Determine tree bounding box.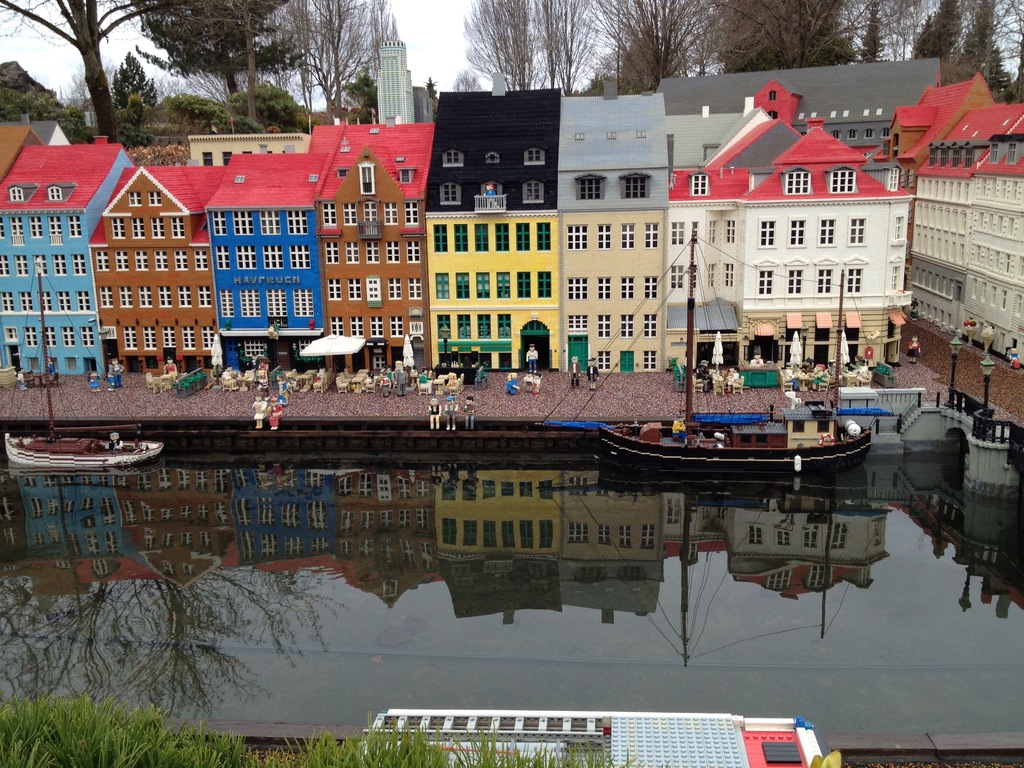
Determined: (338, 71, 382, 113).
